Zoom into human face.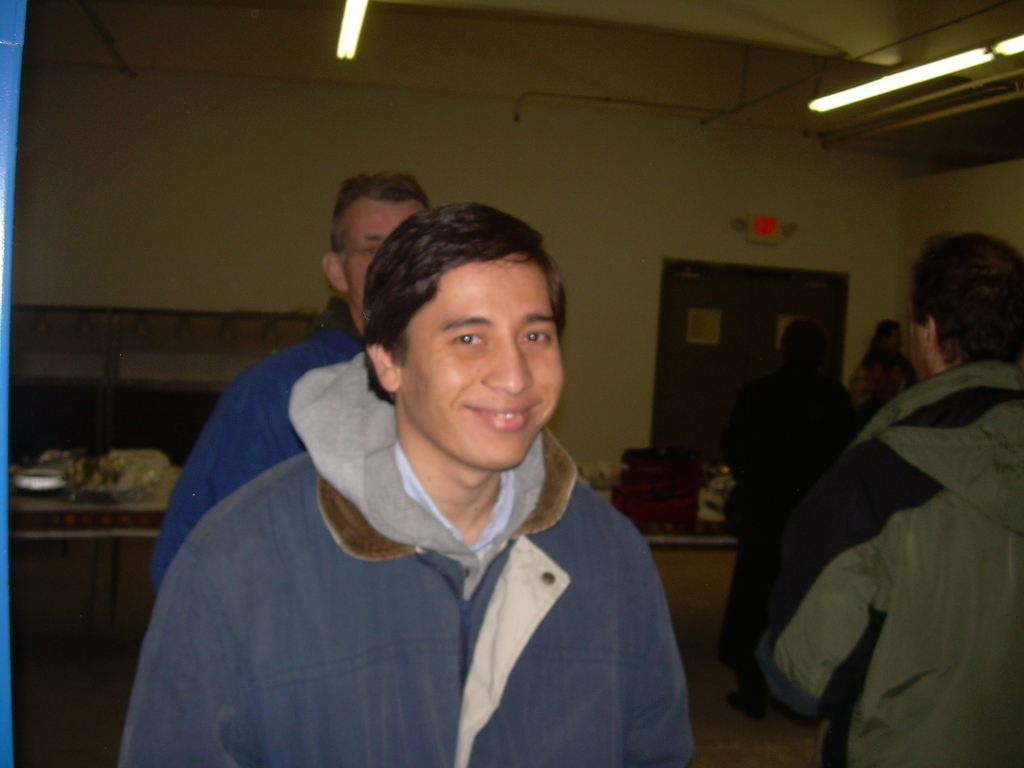
Zoom target: (906, 291, 925, 378).
